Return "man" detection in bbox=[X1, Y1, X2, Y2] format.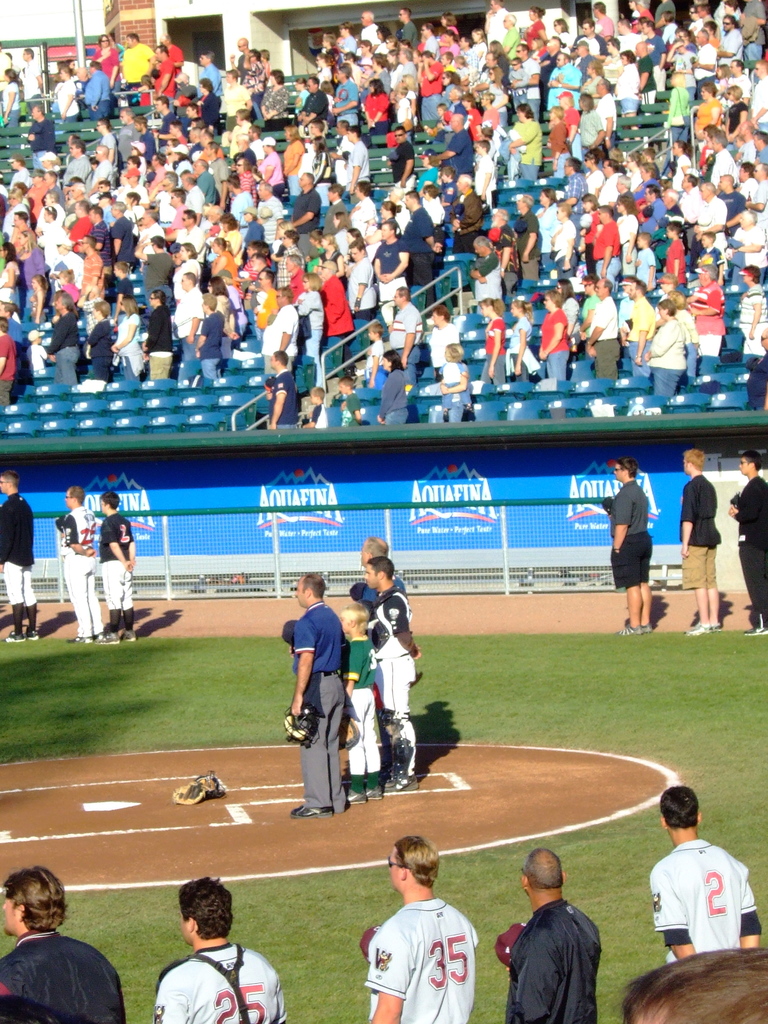
bbox=[83, 230, 102, 298].
